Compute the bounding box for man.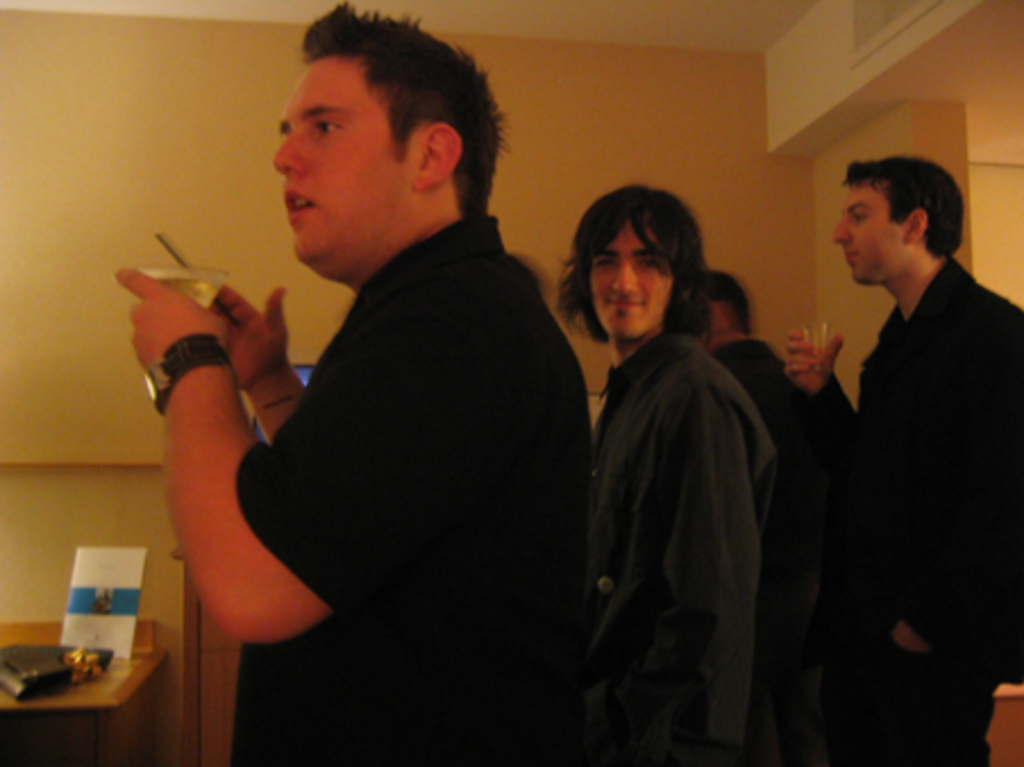
<box>114,0,590,765</box>.
